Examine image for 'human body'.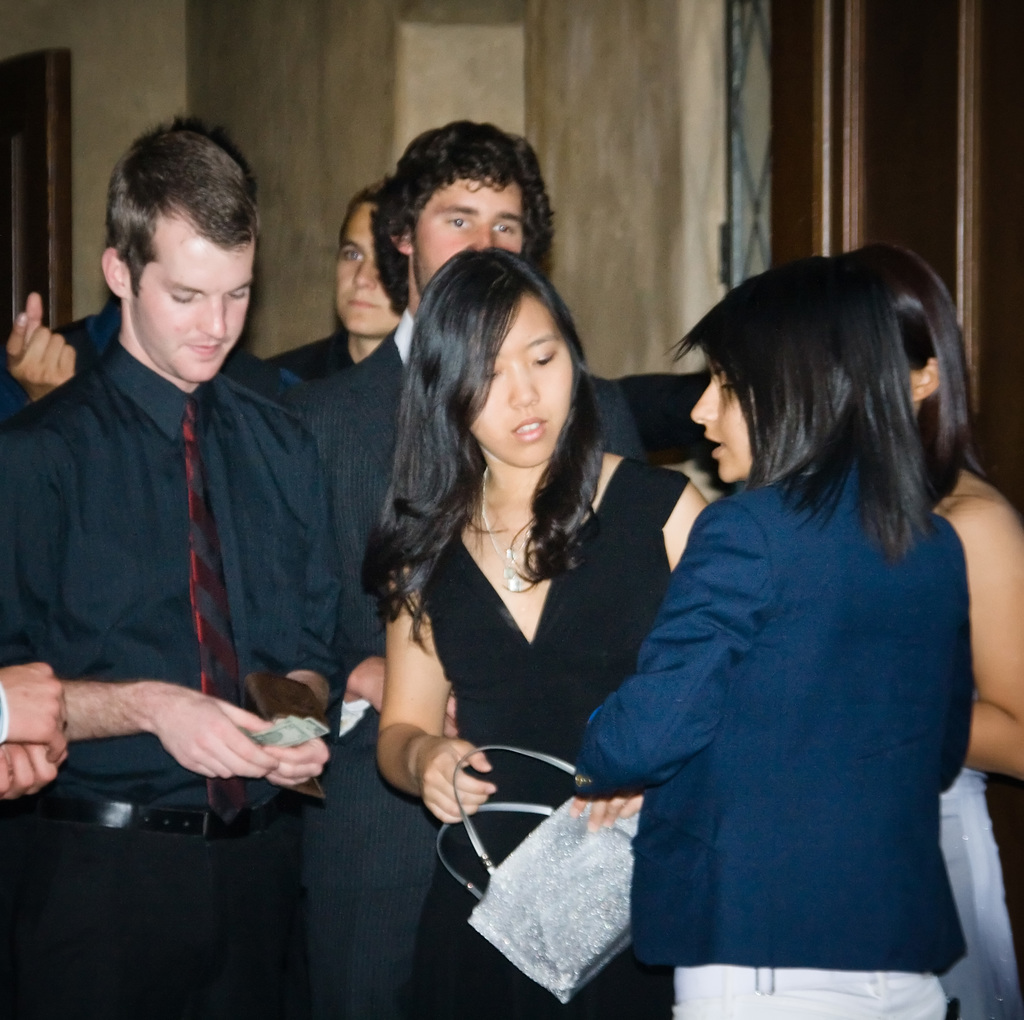
Examination result: {"x1": 847, "y1": 231, "x2": 1023, "y2": 1019}.
